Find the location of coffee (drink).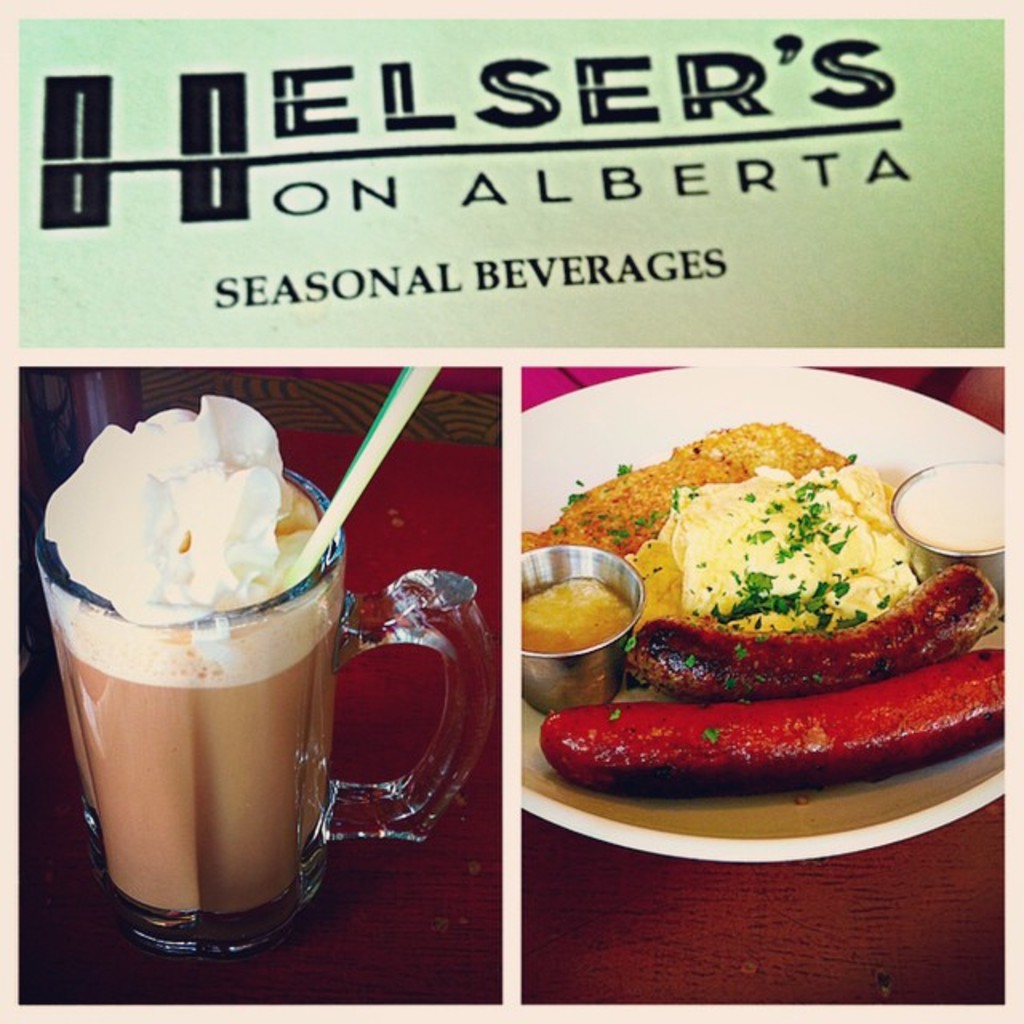
Location: {"left": 35, "top": 430, "right": 402, "bottom": 968}.
